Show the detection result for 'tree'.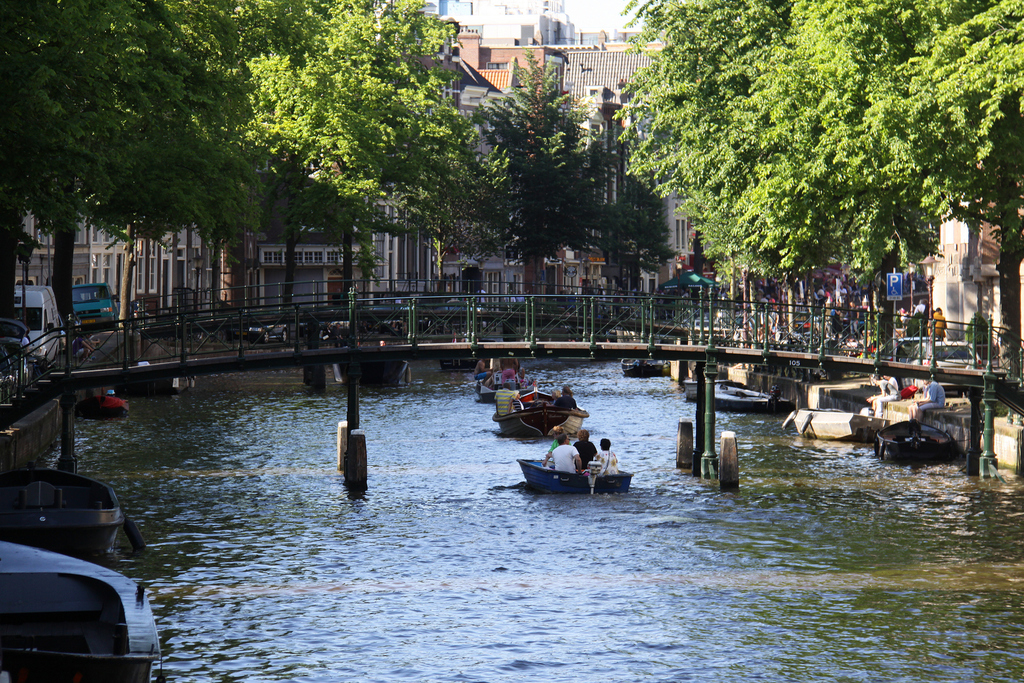
[467,54,604,317].
